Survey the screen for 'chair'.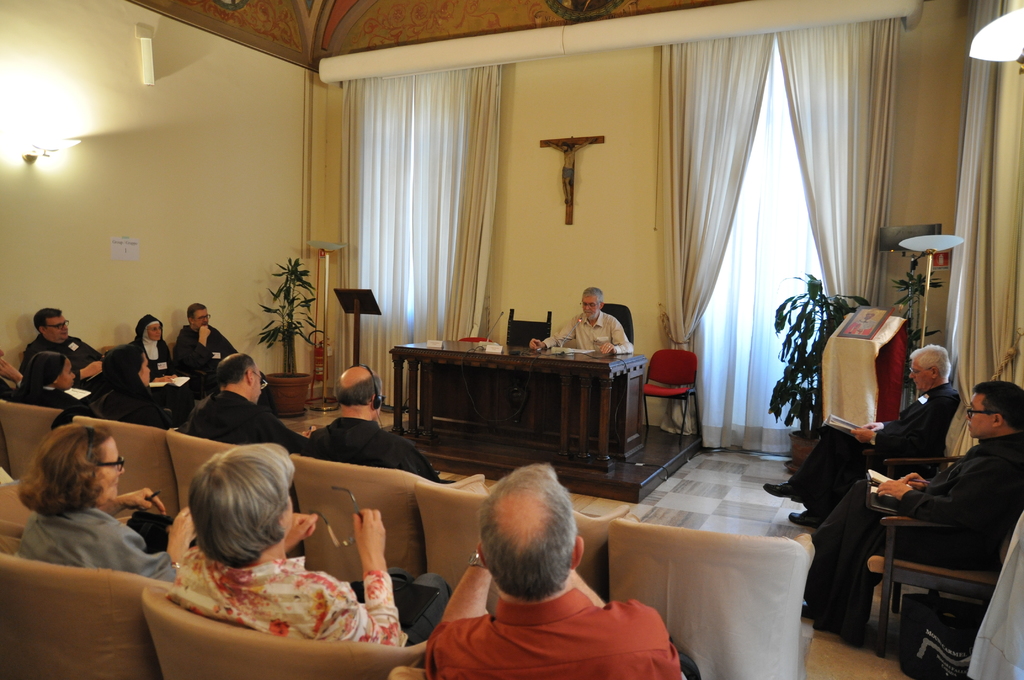
Survey found: (left=600, top=304, right=636, bottom=344).
